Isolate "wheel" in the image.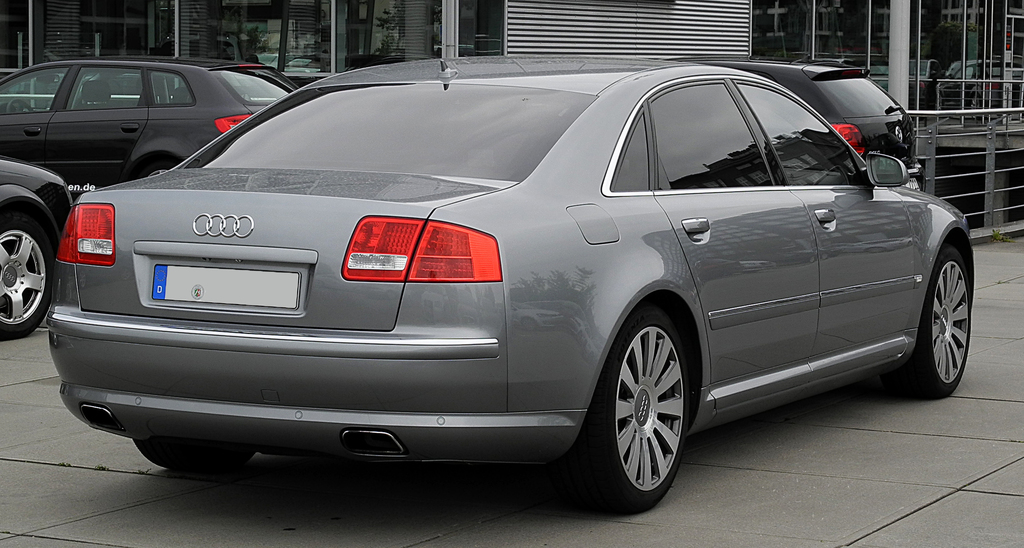
Isolated region: x1=5 y1=96 x2=36 y2=113.
